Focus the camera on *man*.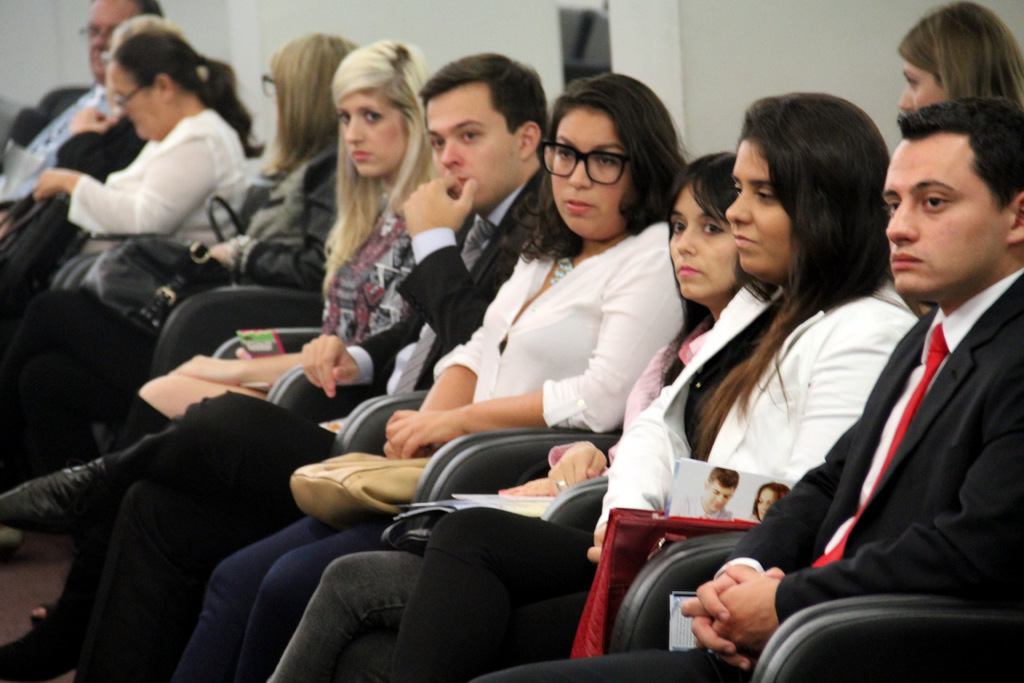
Focus region: (477,92,1023,682).
